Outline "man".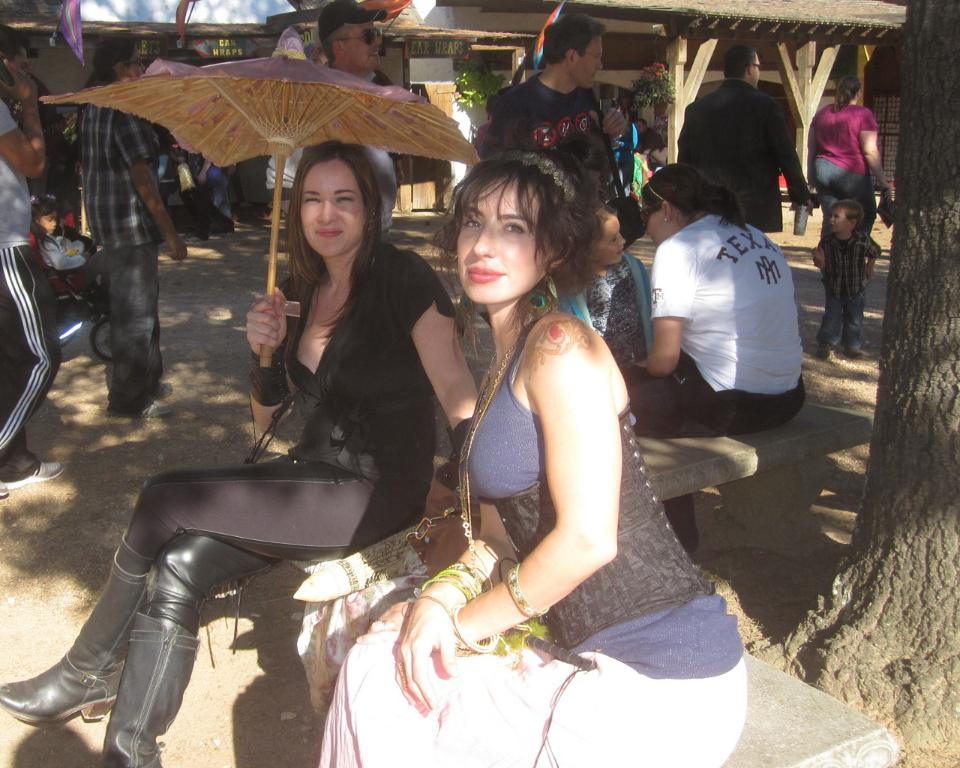
Outline: [left=632, top=119, right=662, bottom=157].
